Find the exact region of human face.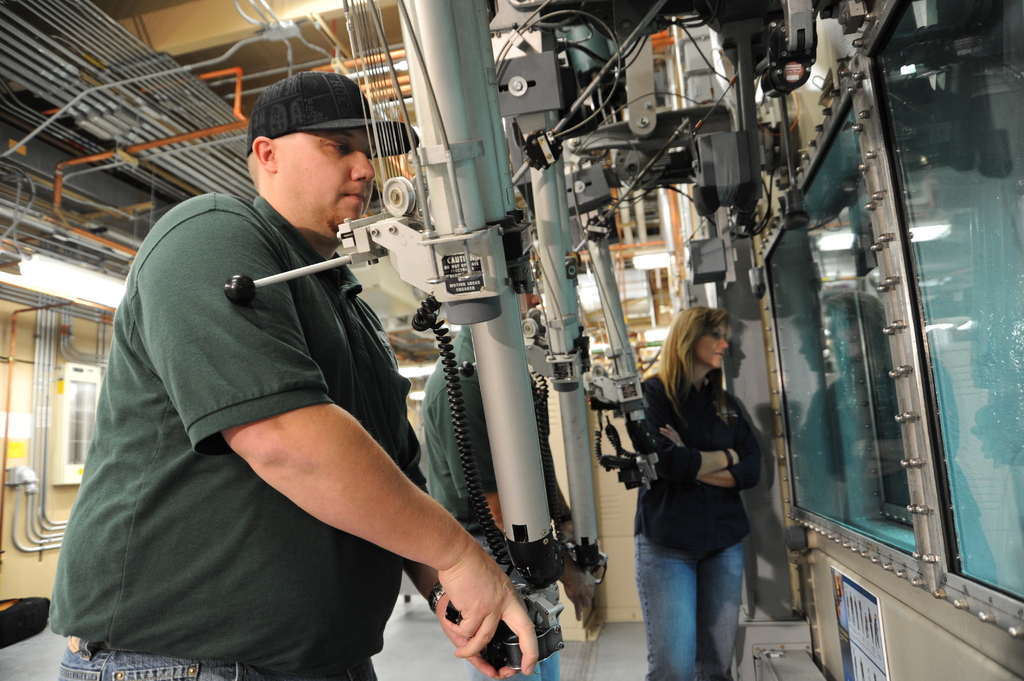
Exact region: [695, 318, 730, 369].
